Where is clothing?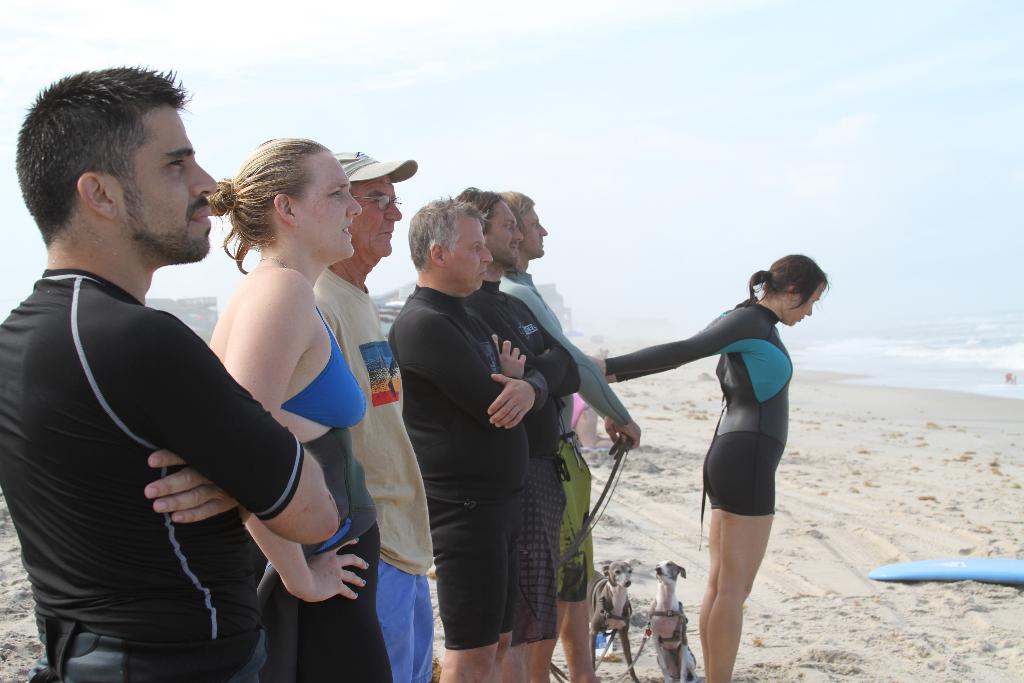
<region>0, 267, 305, 682</region>.
